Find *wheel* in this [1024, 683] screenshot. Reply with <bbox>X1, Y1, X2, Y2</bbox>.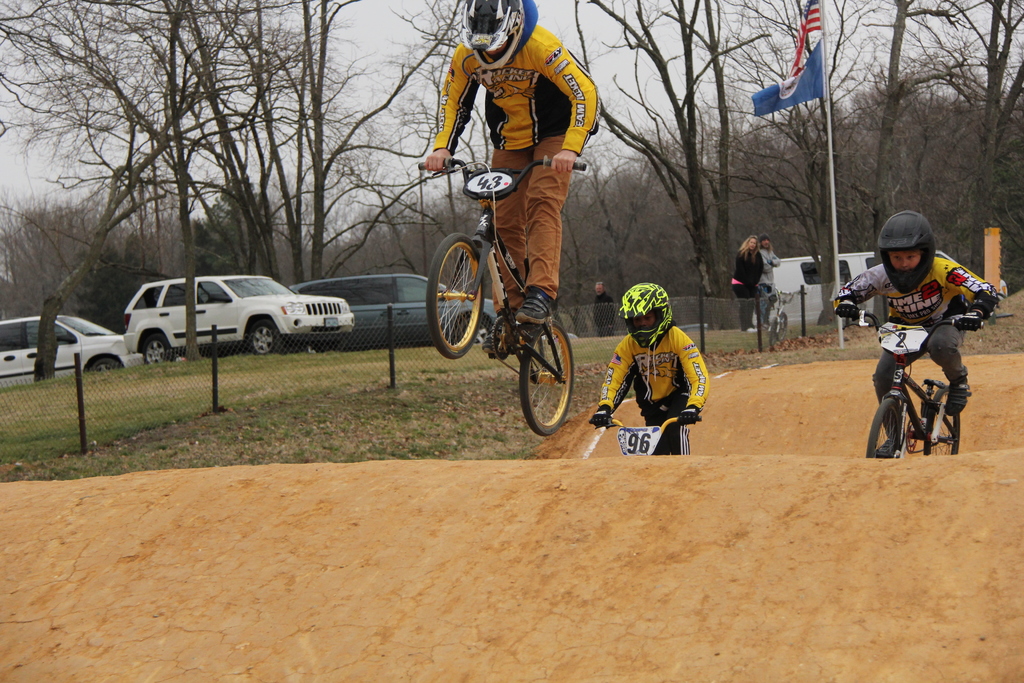
<bbox>309, 339, 346, 351</bbox>.
